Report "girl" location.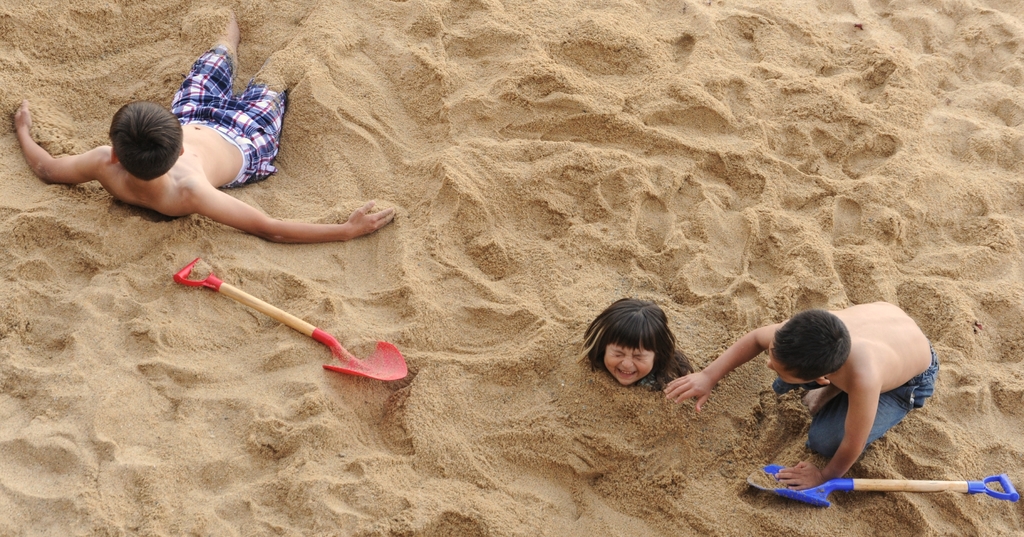
Report: [left=577, top=297, right=694, bottom=390].
